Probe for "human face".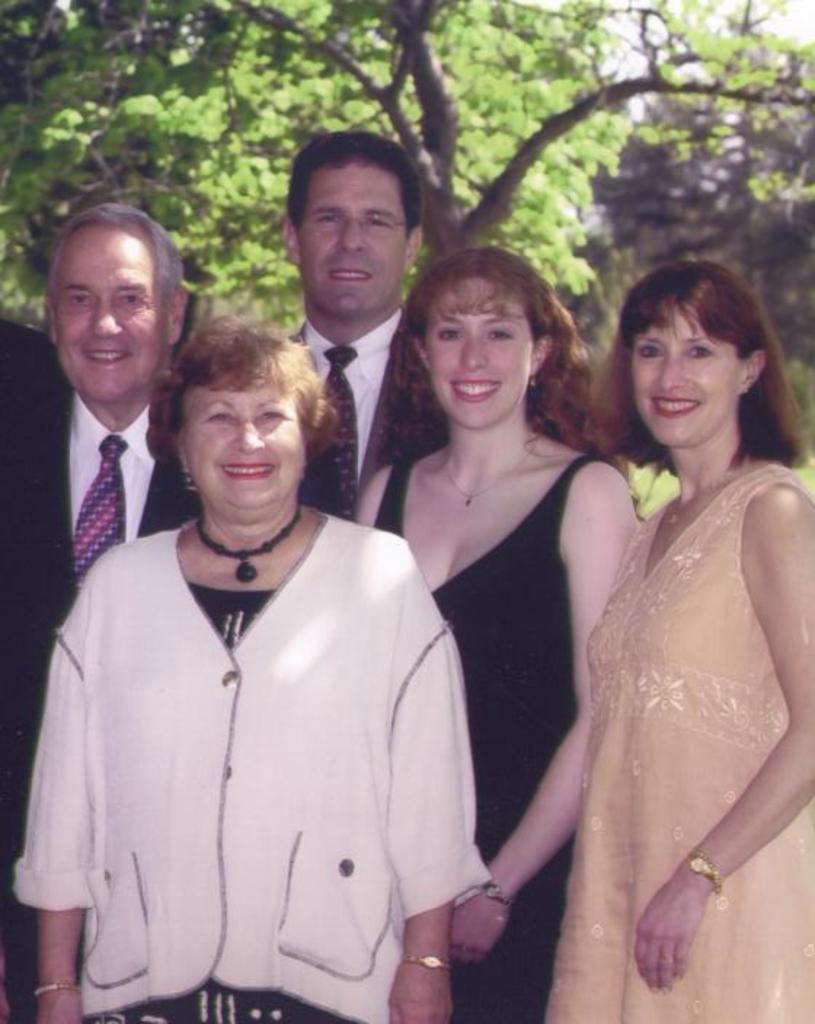
Probe result: region(51, 221, 169, 404).
